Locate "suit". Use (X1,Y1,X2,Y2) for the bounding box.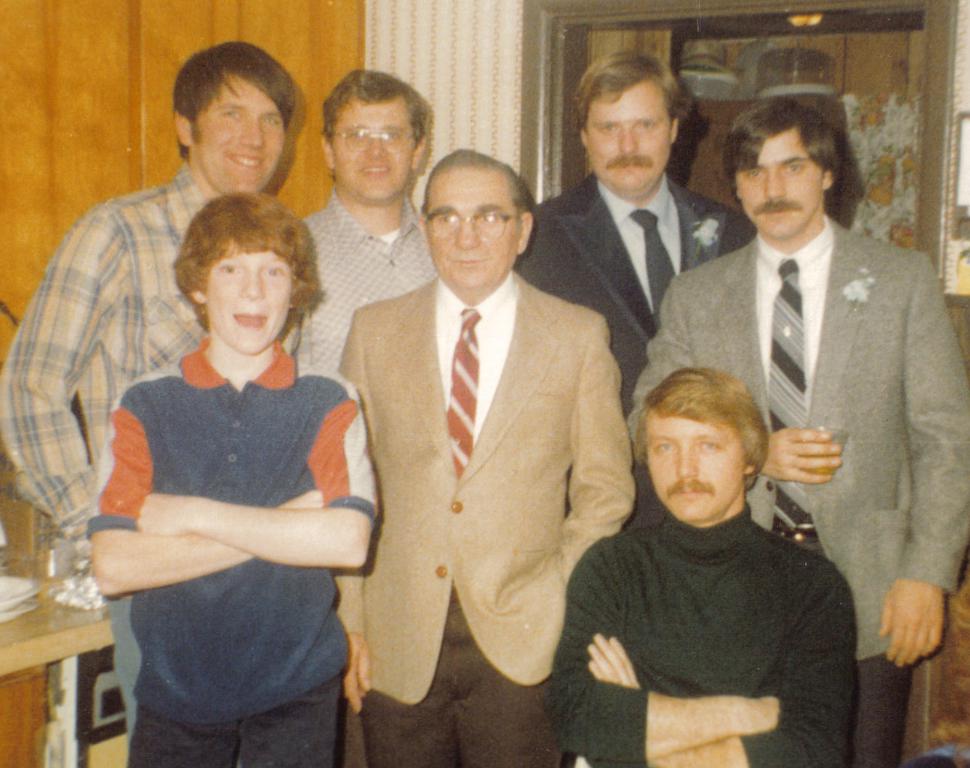
(342,266,629,763).
